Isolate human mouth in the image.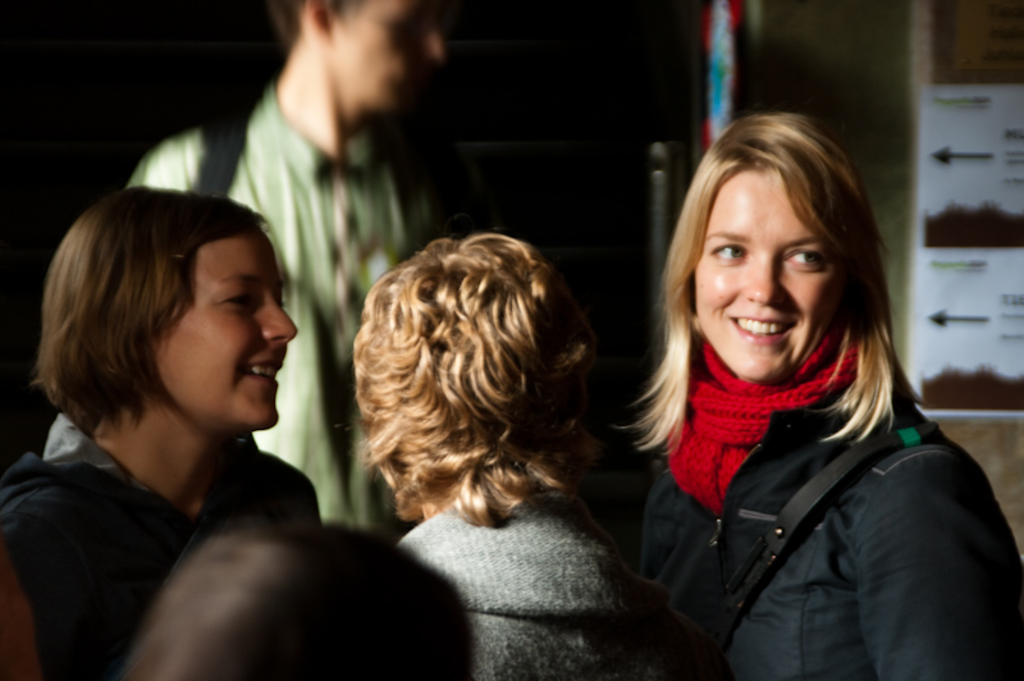
Isolated region: (728, 317, 796, 344).
